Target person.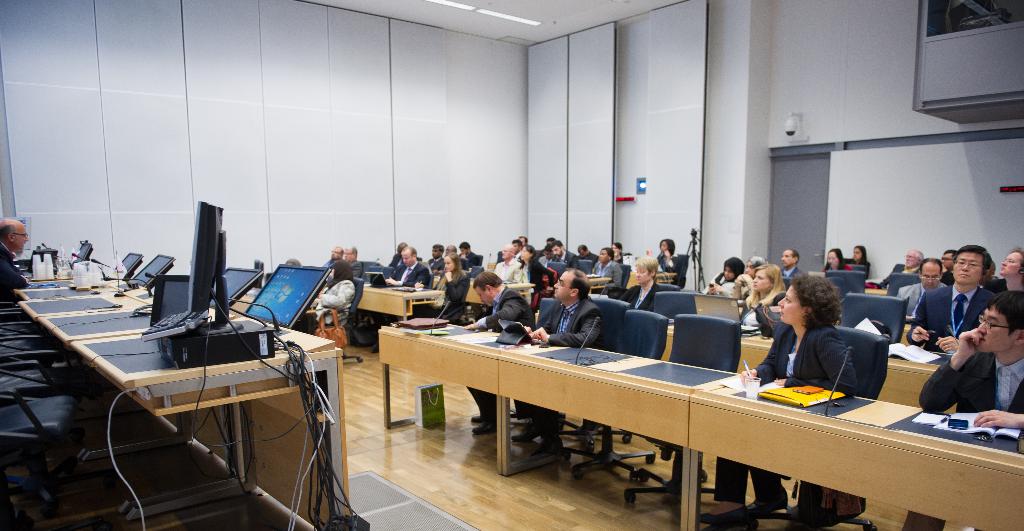
Target region: {"x1": 644, "y1": 238, "x2": 676, "y2": 271}.
